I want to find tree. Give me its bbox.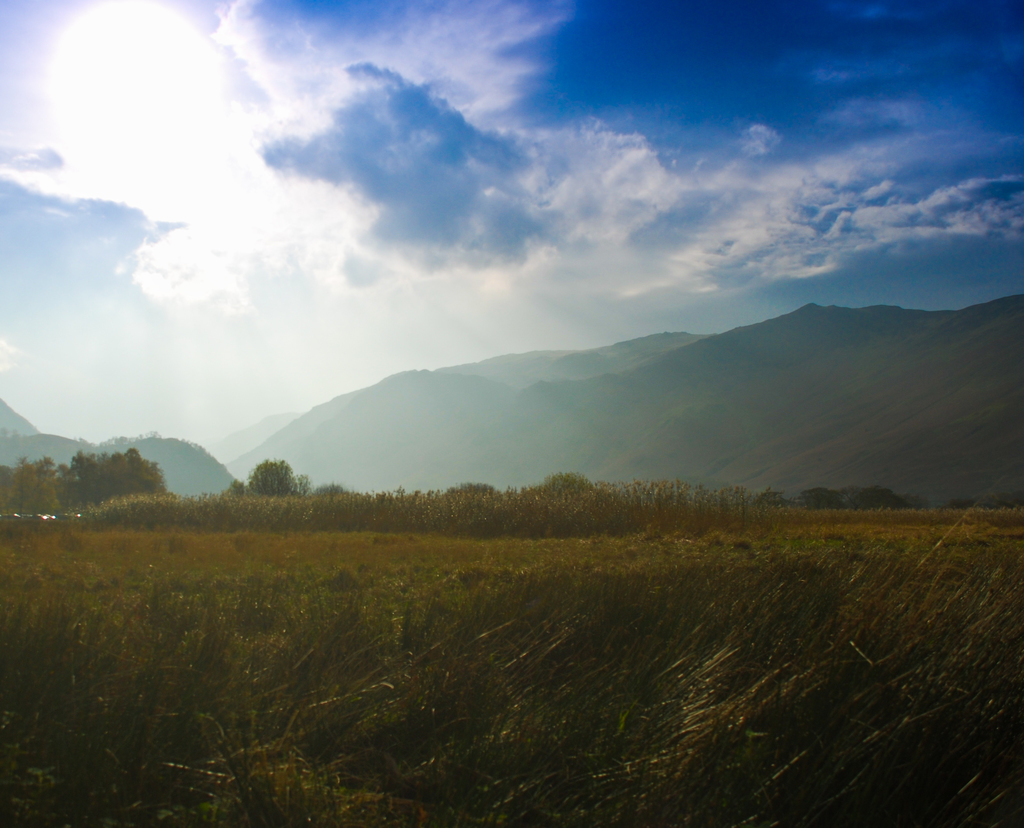
(304, 479, 351, 500).
